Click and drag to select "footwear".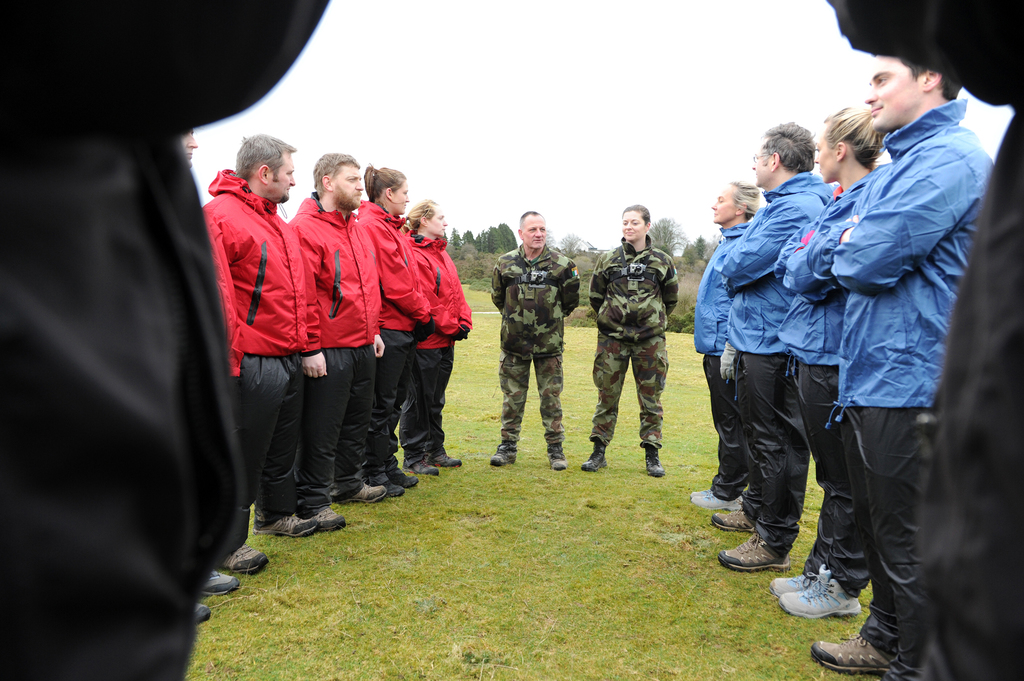
Selection: left=713, top=502, right=756, bottom=536.
